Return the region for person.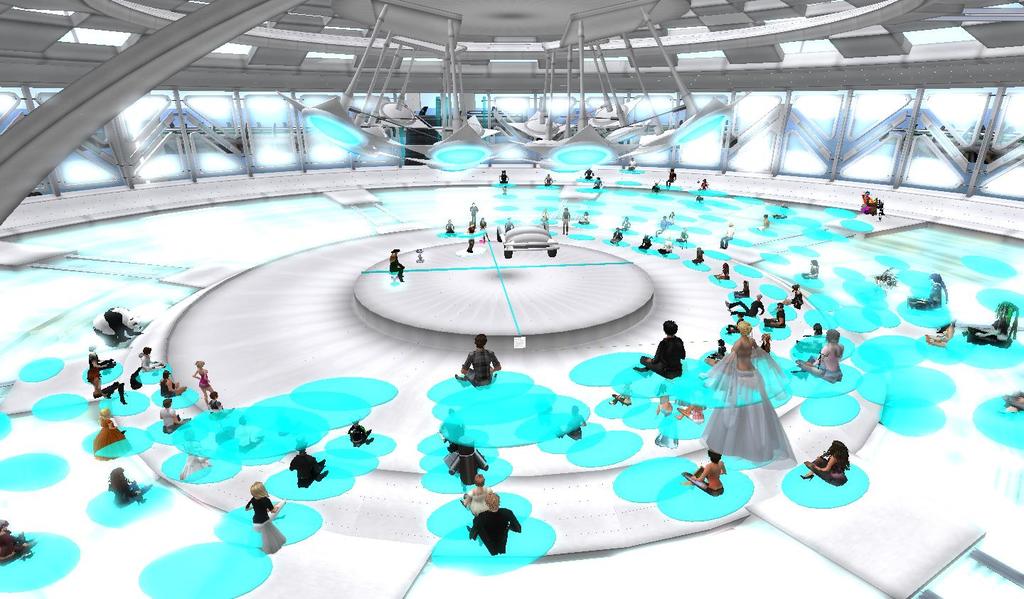
(x1=689, y1=248, x2=703, y2=265).
